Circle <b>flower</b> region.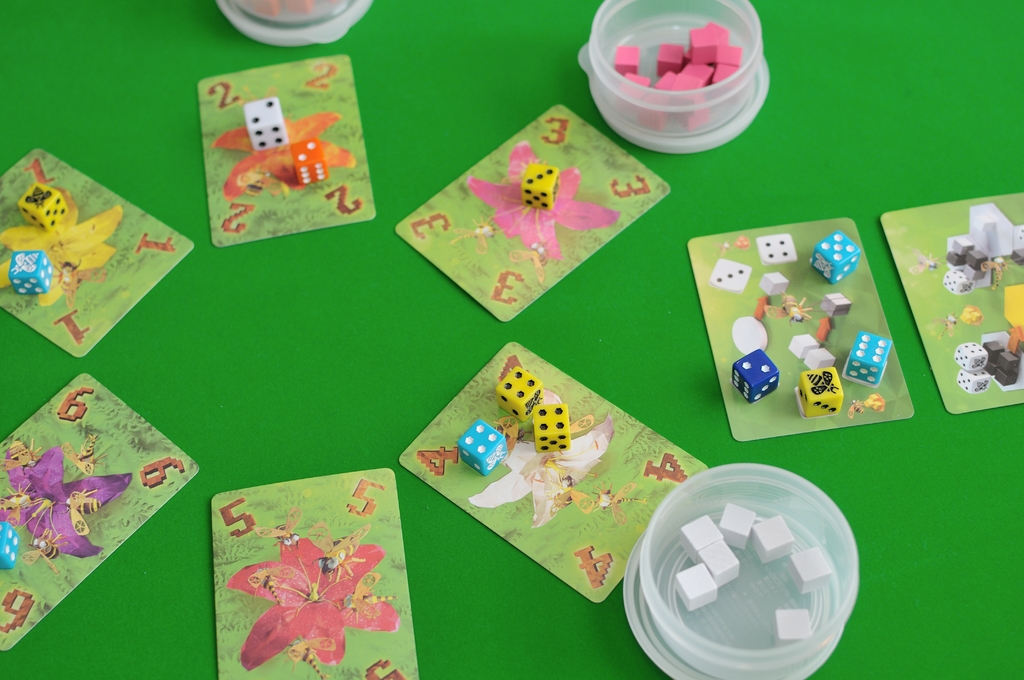
Region: [248, 544, 368, 636].
